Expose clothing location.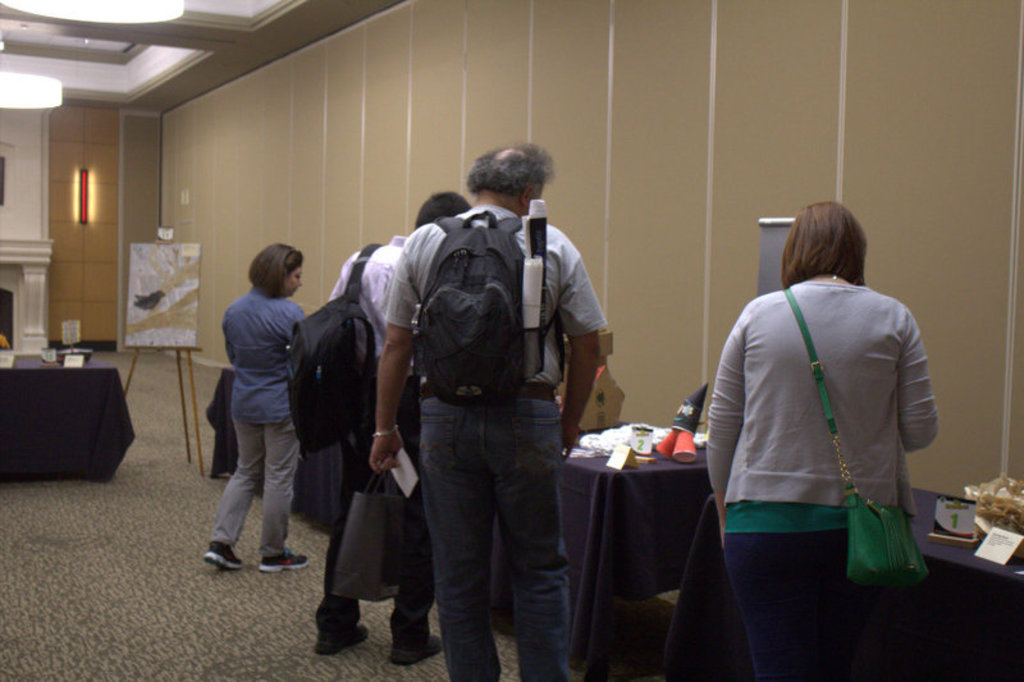
Exposed at crop(383, 206, 607, 681).
